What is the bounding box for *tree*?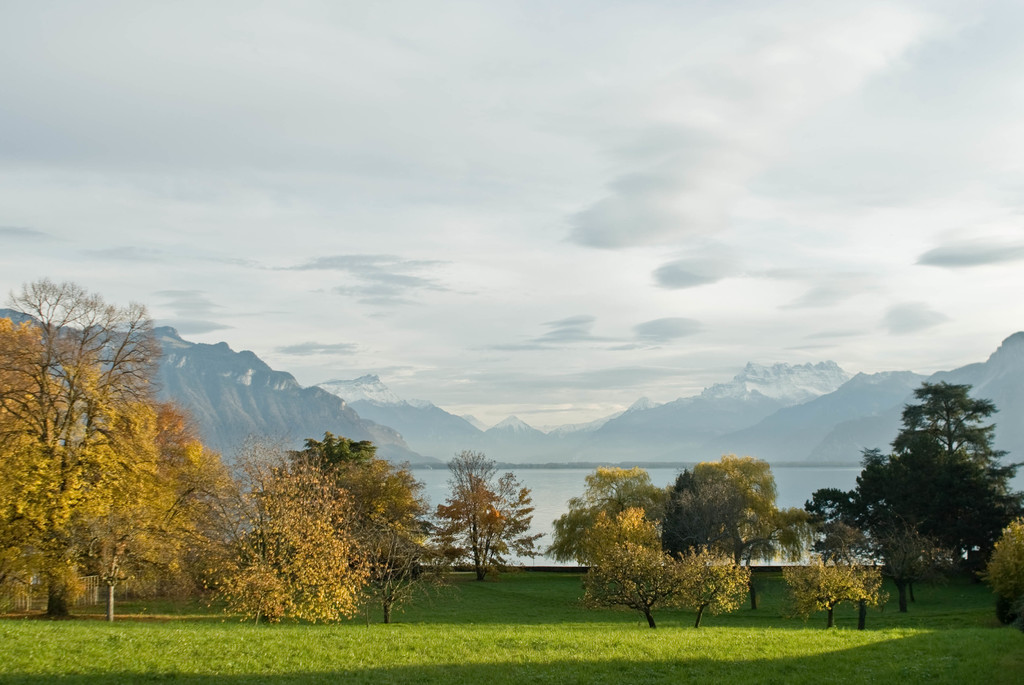
crop(329, 442, 440, 632).
